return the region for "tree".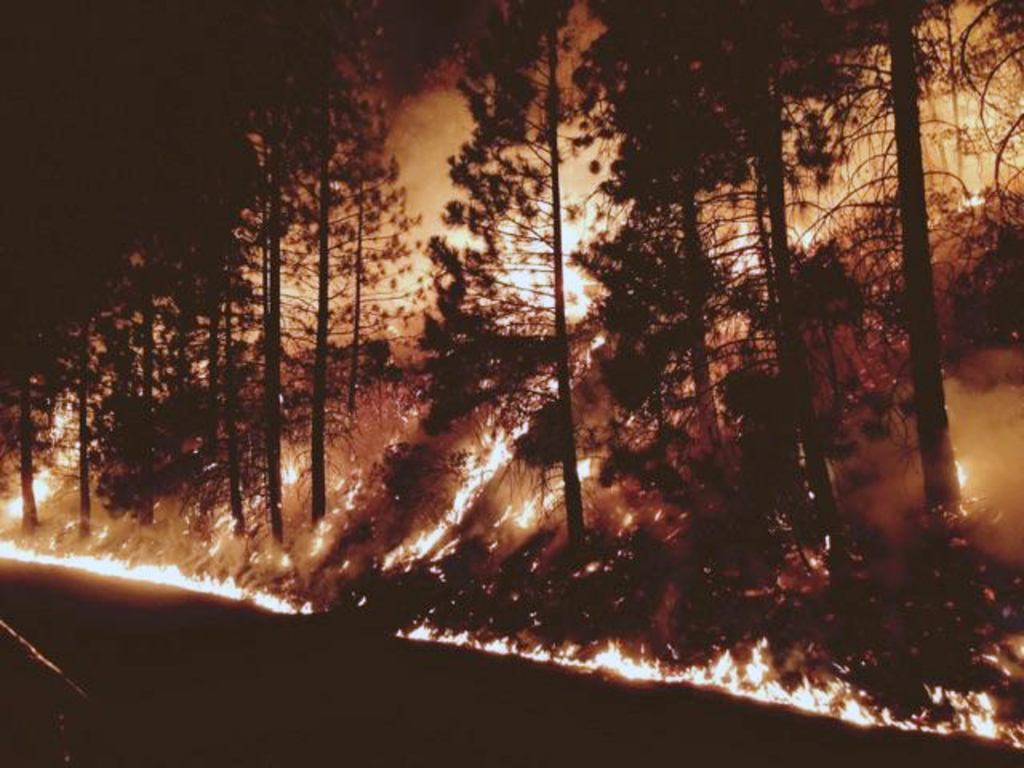
[x1=715, y1=0, x2=877, y2=589].
